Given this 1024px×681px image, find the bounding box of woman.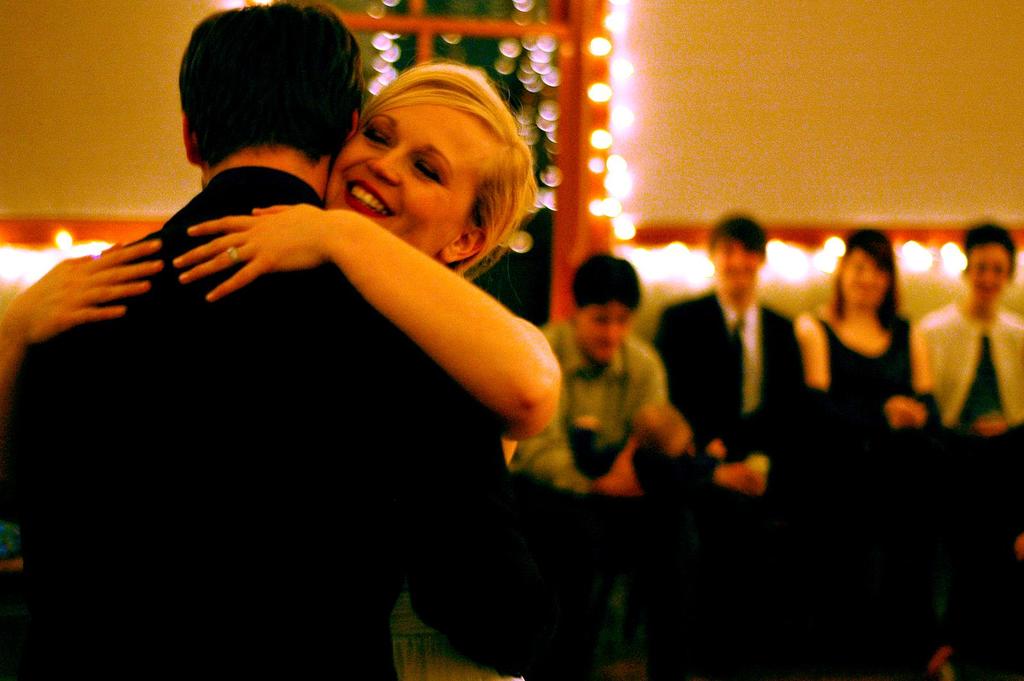
locate(787, 204, 968, 436).
